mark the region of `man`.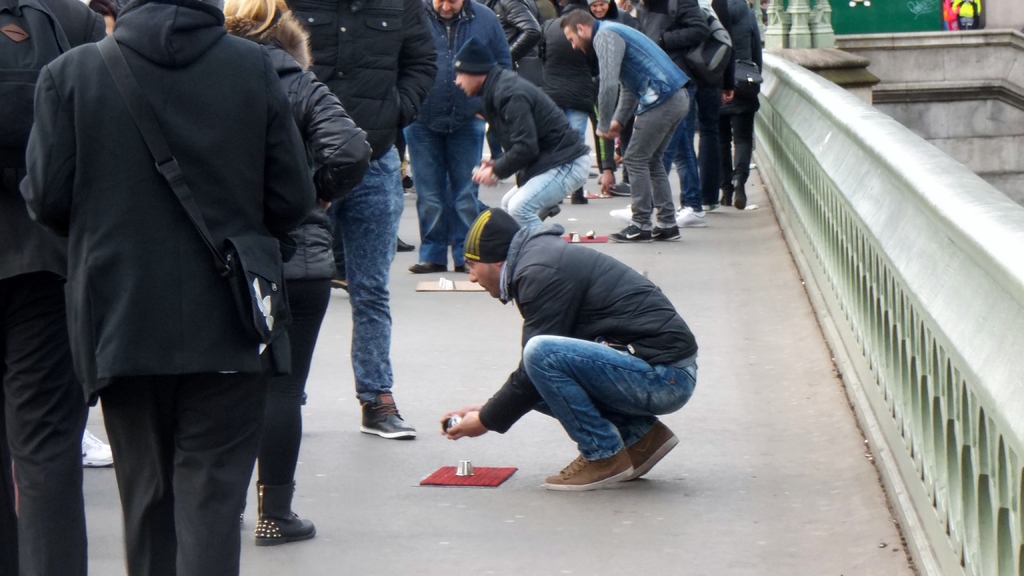
Region: 442,200,706,488.
